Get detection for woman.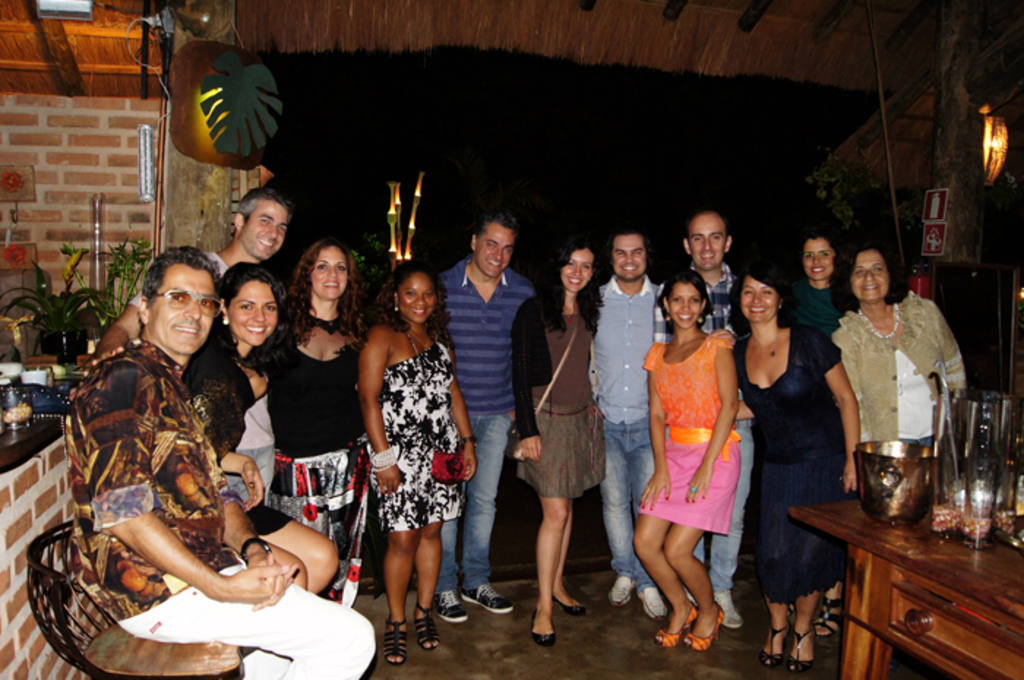
Detection: <bbox>509, 238, 611, 643</bbox>.
